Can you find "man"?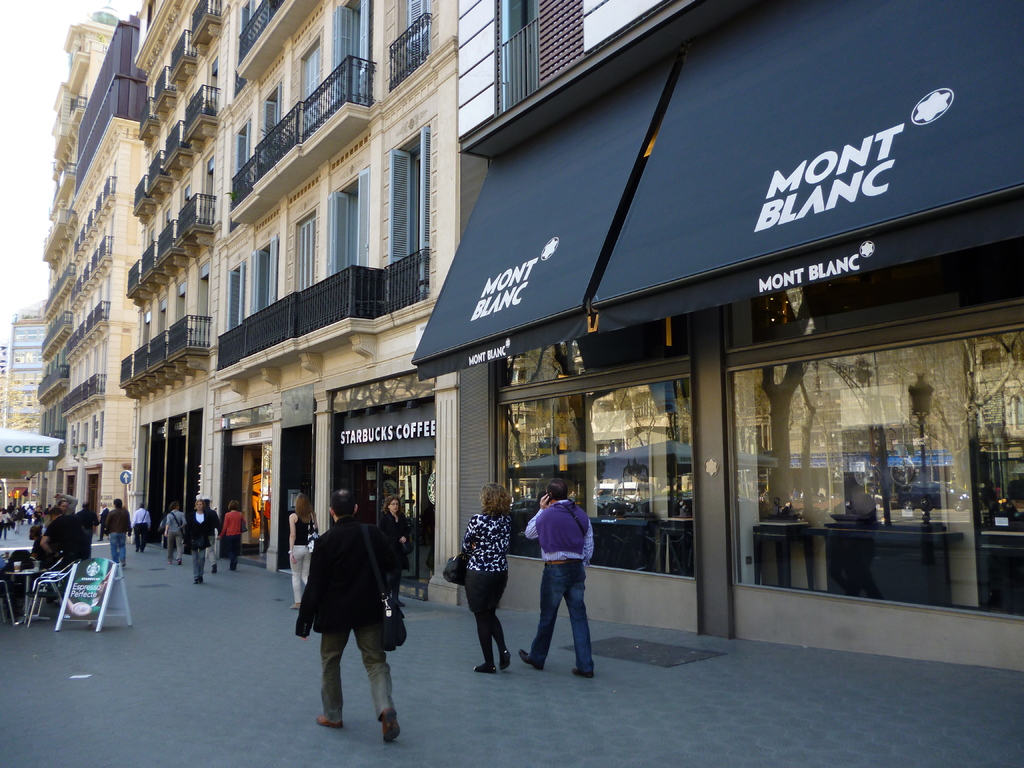
Yes, bounding box: {"left": 100, "top": 500, "right": 112, "bottom": 541}.
